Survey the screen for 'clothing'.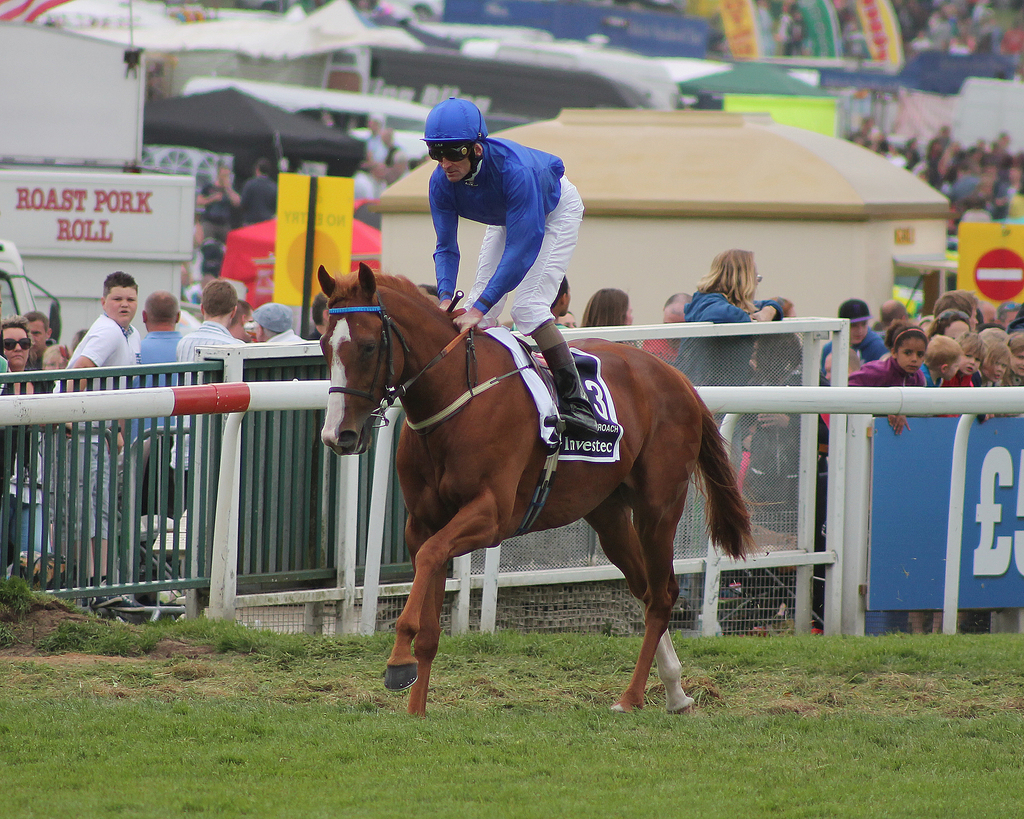
Survey found: 8 365 66 581.
